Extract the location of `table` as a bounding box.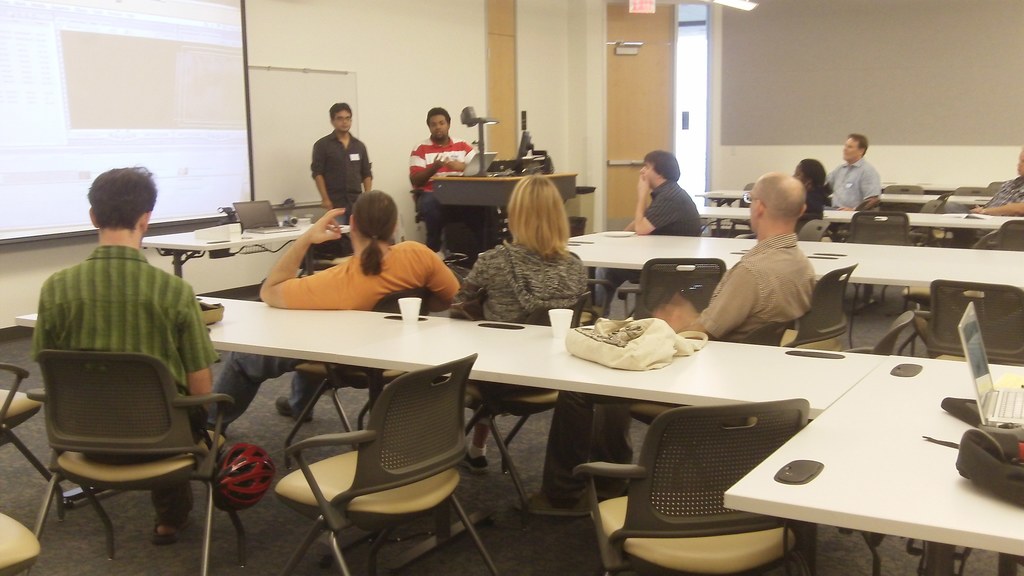
box(429, 161, 580, 230).
